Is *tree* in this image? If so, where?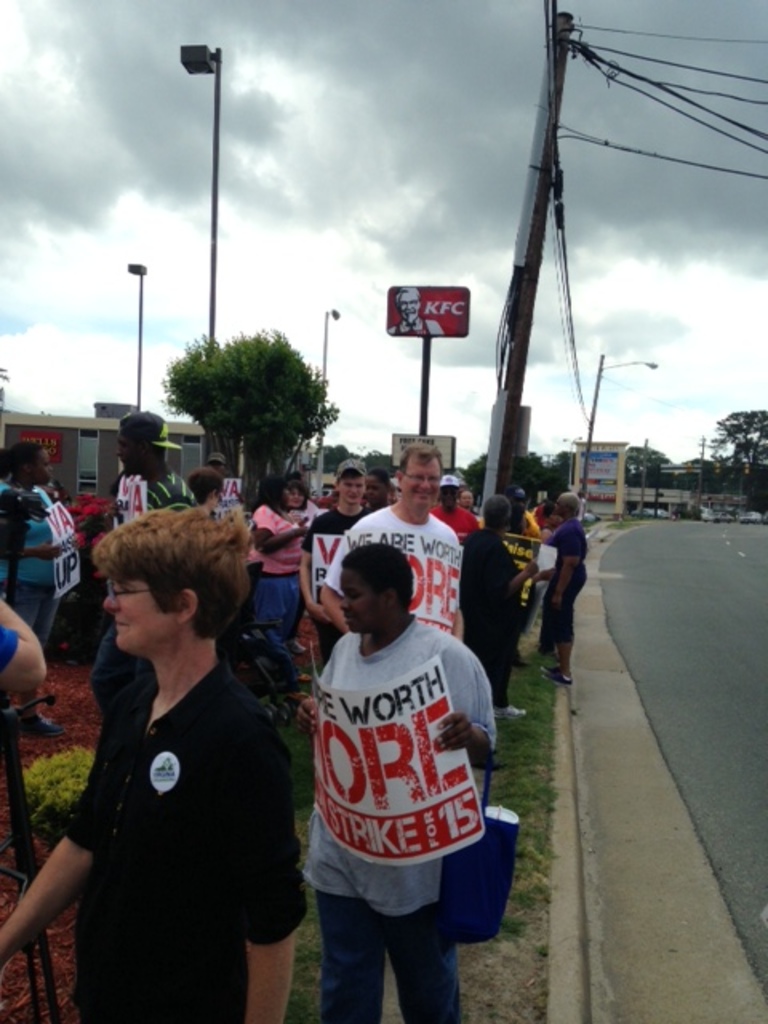
Yes, at [x1=712, y1=406, x2=766, y2=498].
